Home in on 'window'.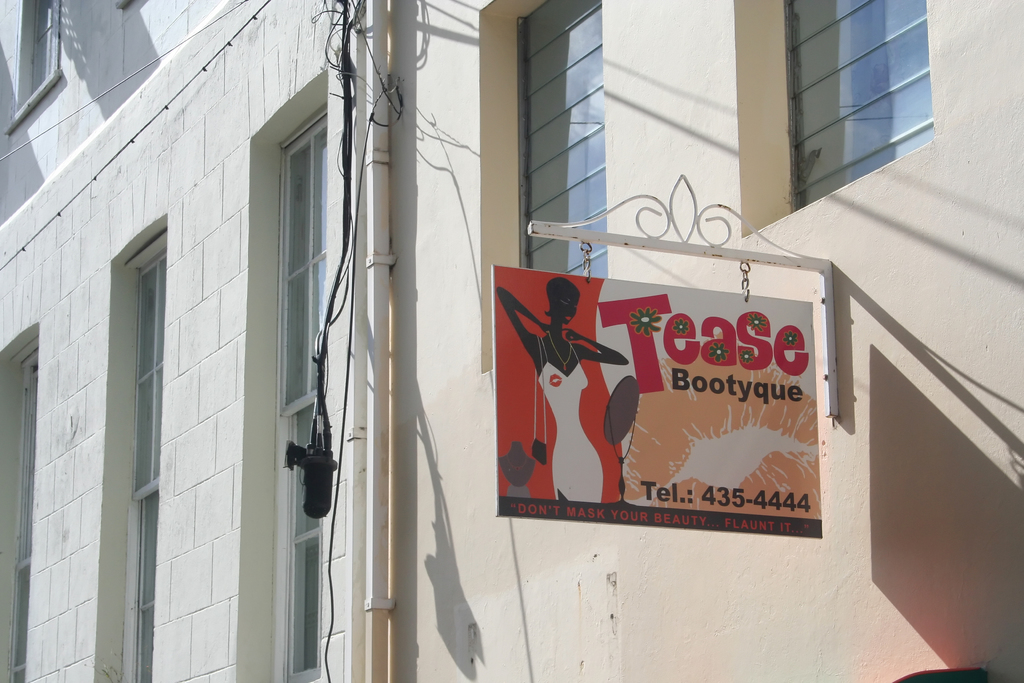
Homed in at 231 66 328 682.
